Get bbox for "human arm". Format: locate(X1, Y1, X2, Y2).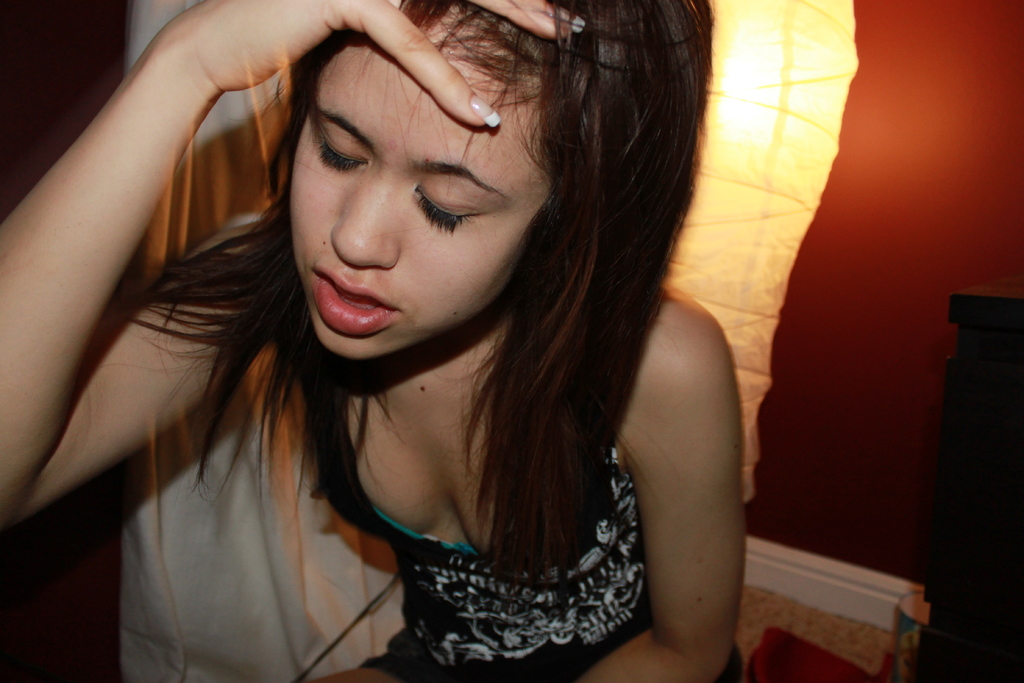
locate(0, 0, 585, 525).
